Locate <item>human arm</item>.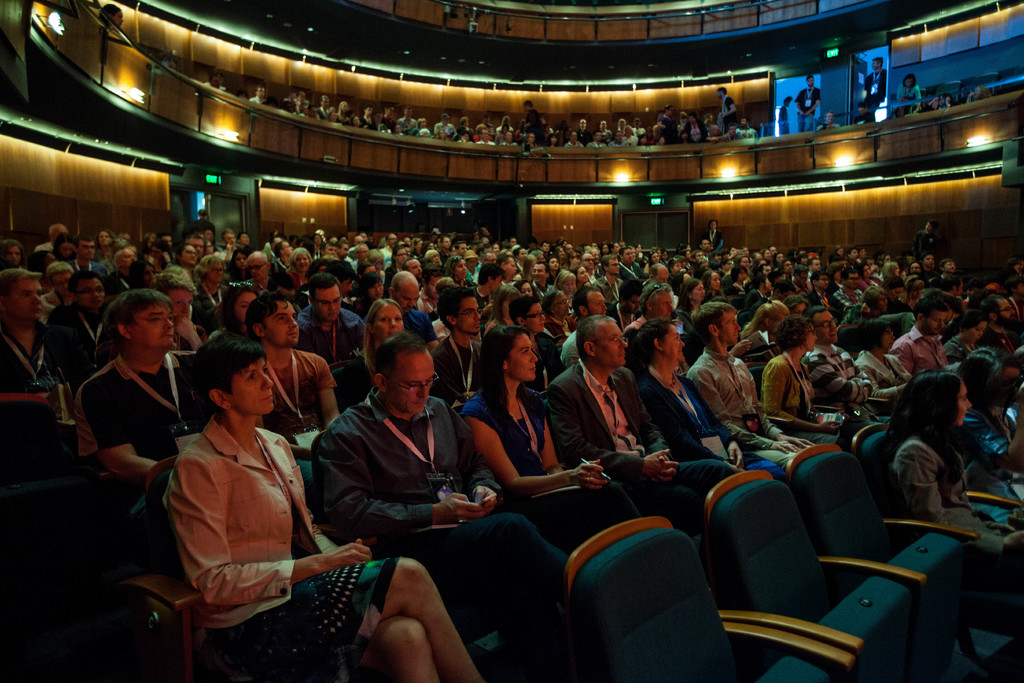
Bounding box: left=860, top=274, right=869, bottom=288.
